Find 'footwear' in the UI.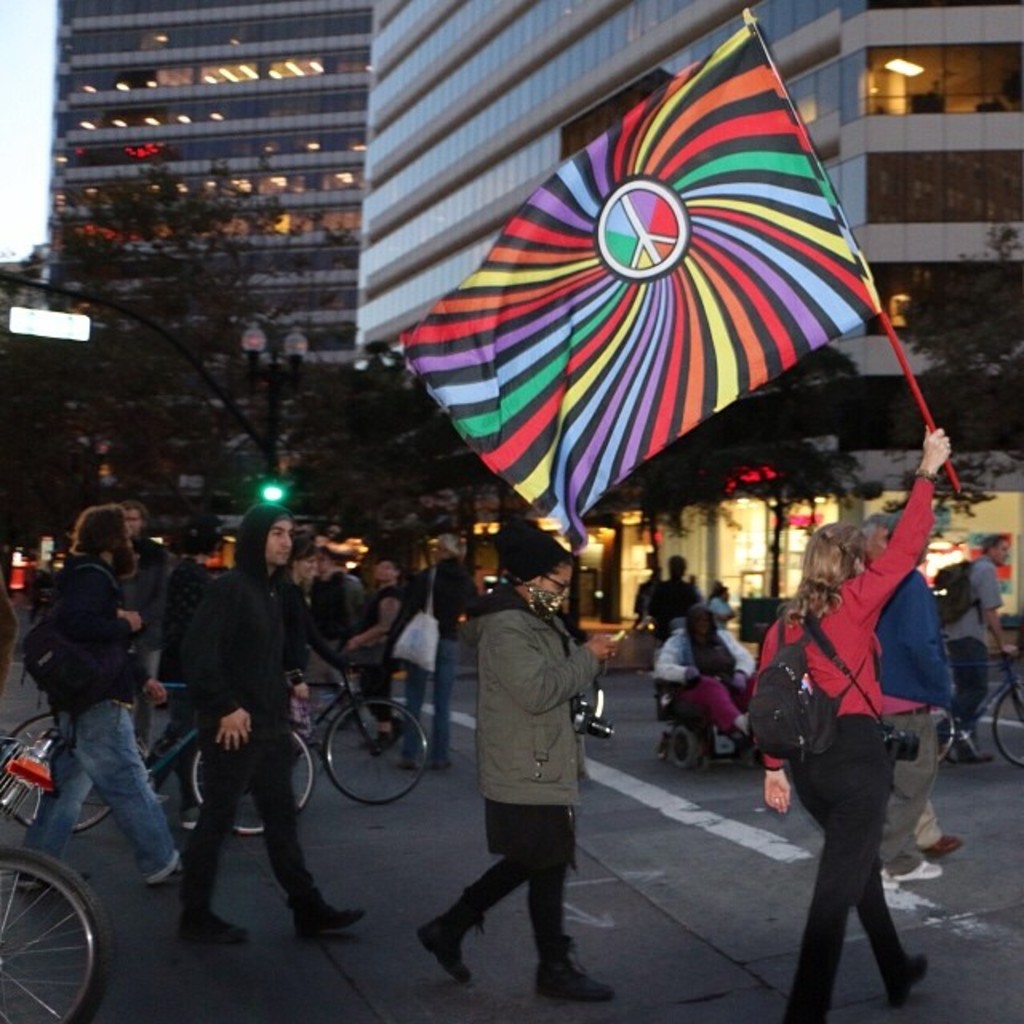
UI element at (x1=163, y1=856, x2=182, y2=888).
